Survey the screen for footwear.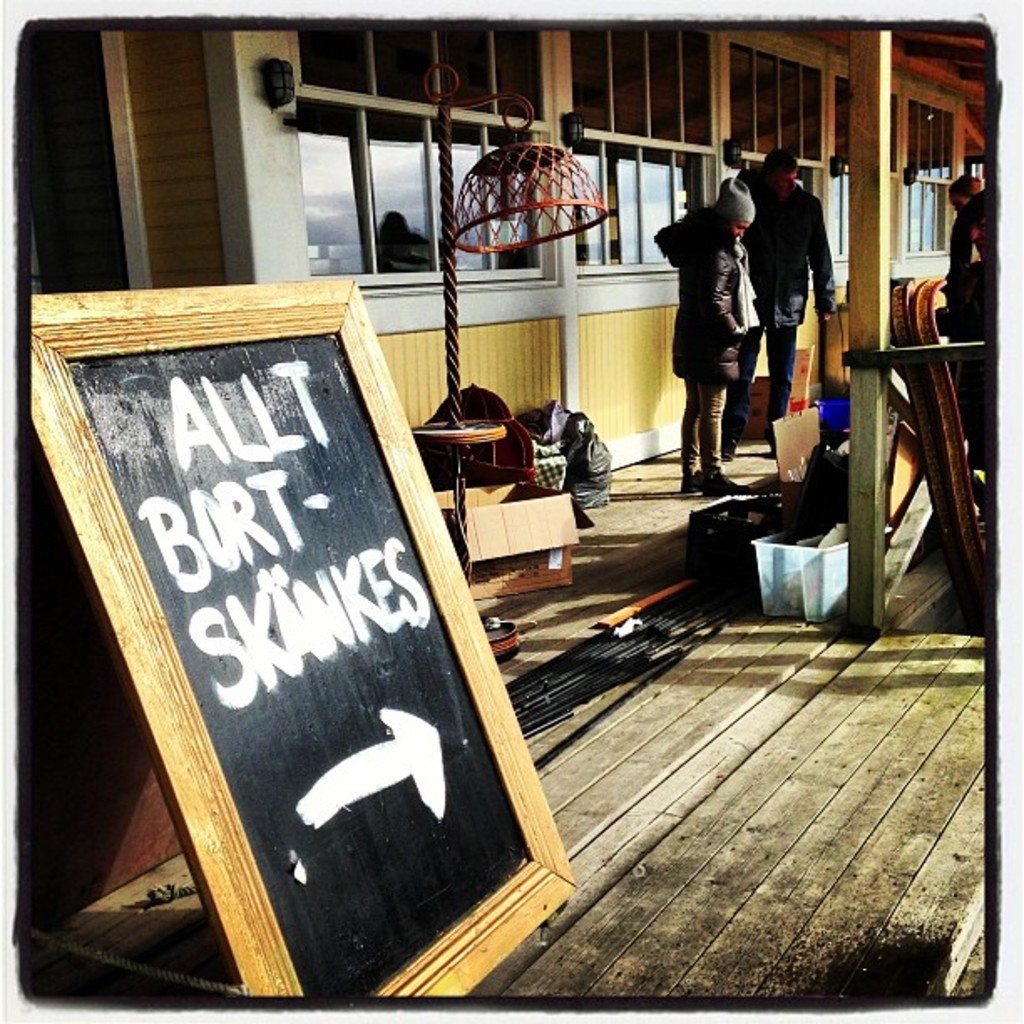
Survey found: BBox(668, 460, 706, 492).
